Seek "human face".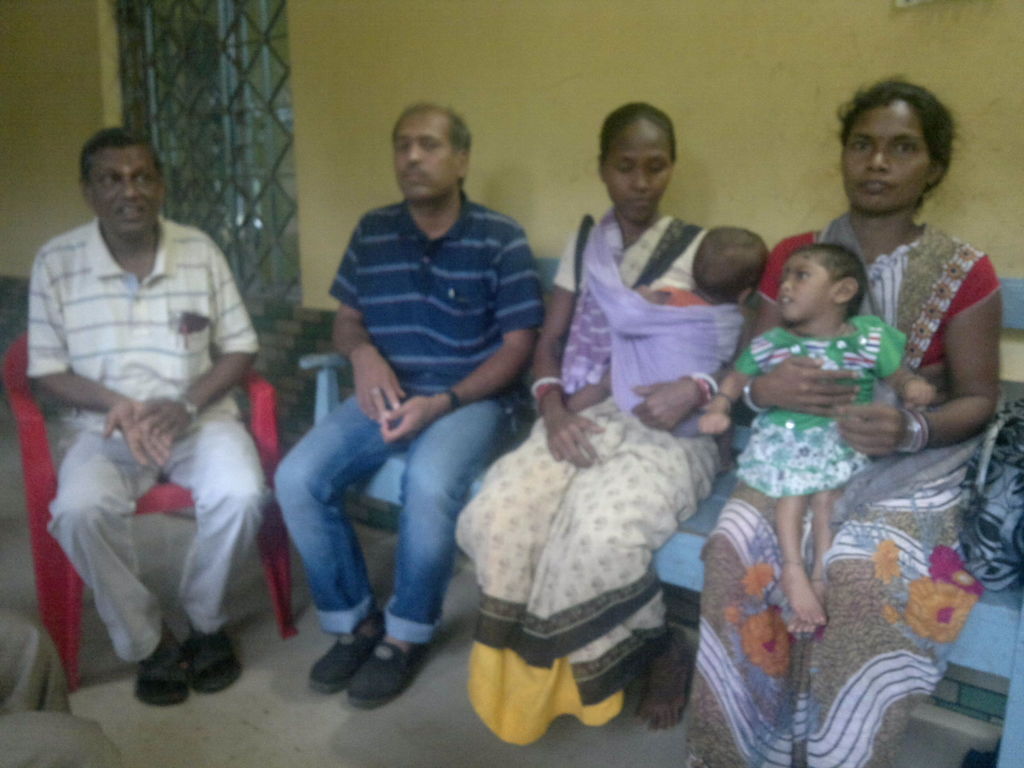
left=394, top=110, right=460, bottom=199.
